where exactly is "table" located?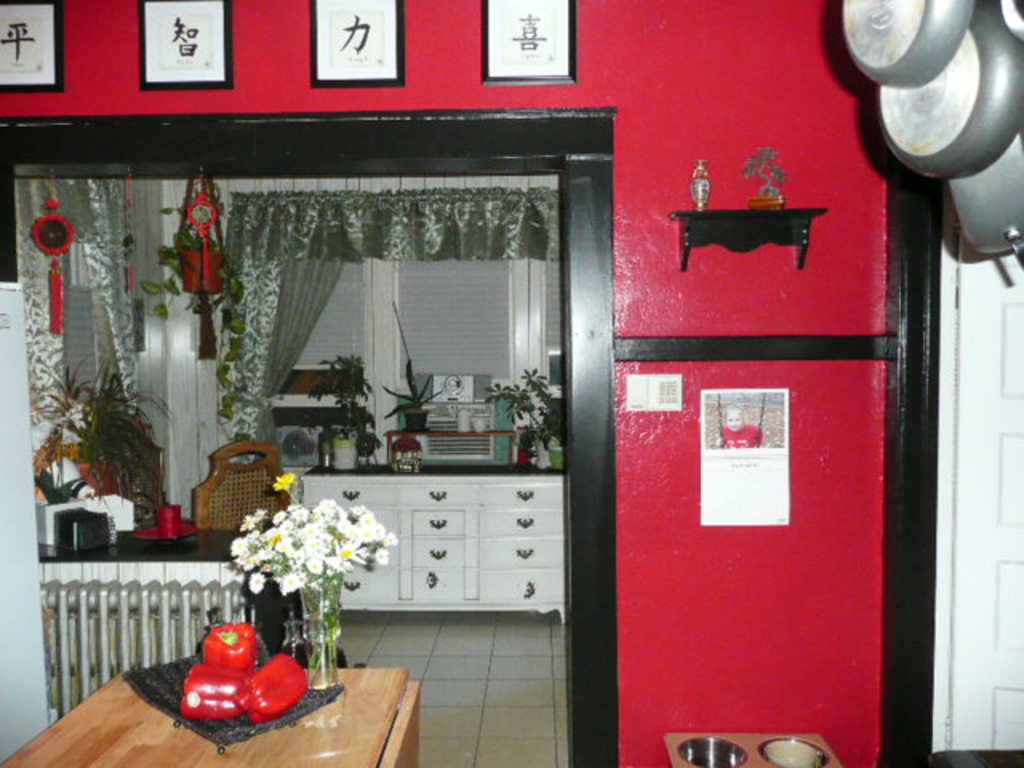
Its bounding box is {"x1": 34, "y1": 525, "x2": 267, "y2": 730}.
